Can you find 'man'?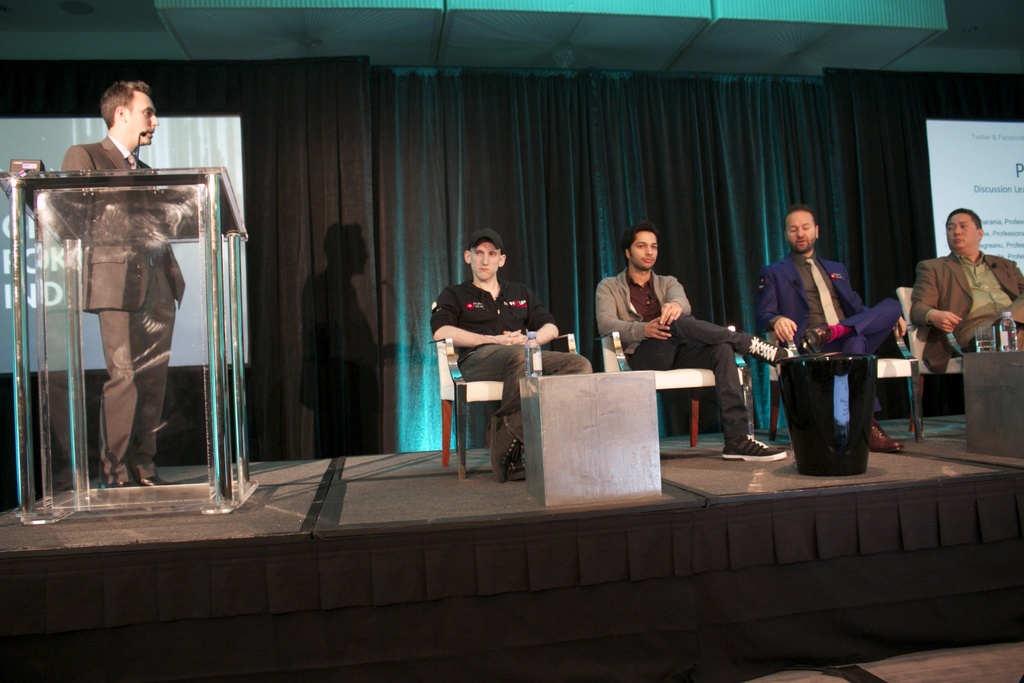
Yes, bounding box: region(28, 83, 221, 483).
